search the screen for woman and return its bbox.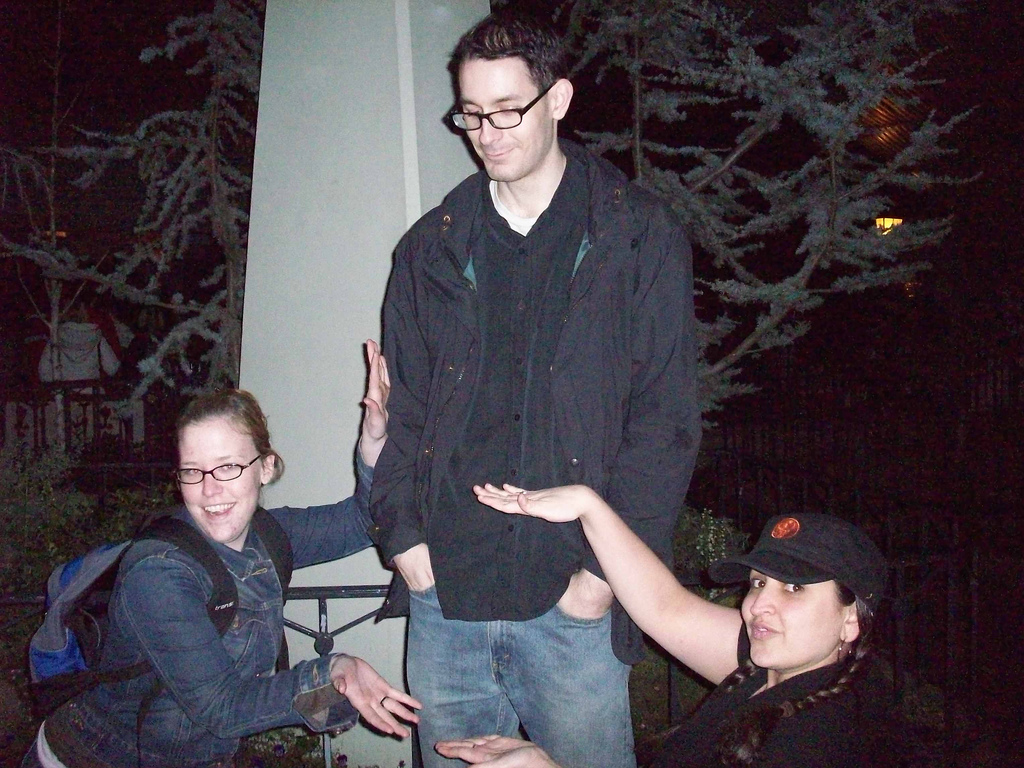
Found: crop(39, 369, 376, 767).
